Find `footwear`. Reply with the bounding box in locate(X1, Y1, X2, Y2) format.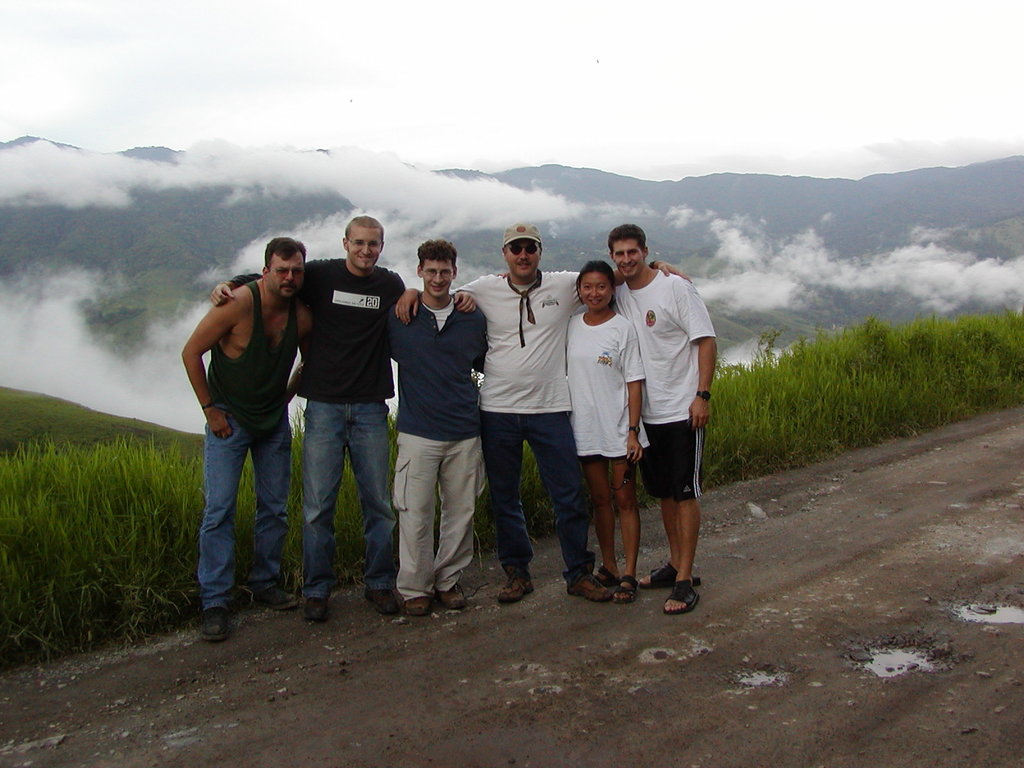
locate(499, 556, 536, 603).
